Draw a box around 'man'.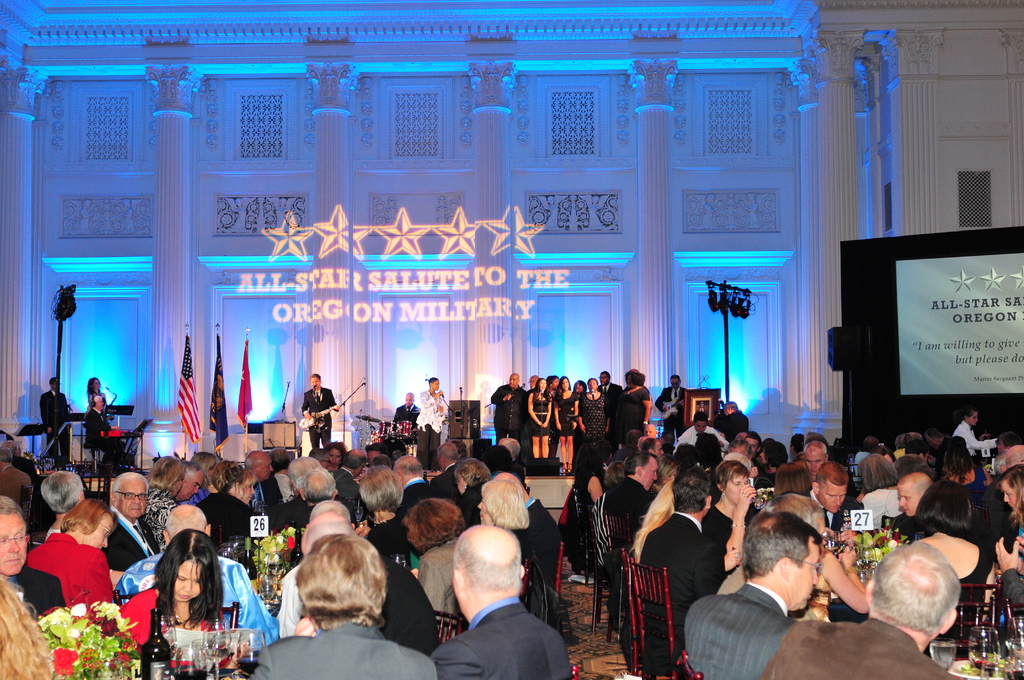
[x1=797, y1=460, x2=870, y2=547].
